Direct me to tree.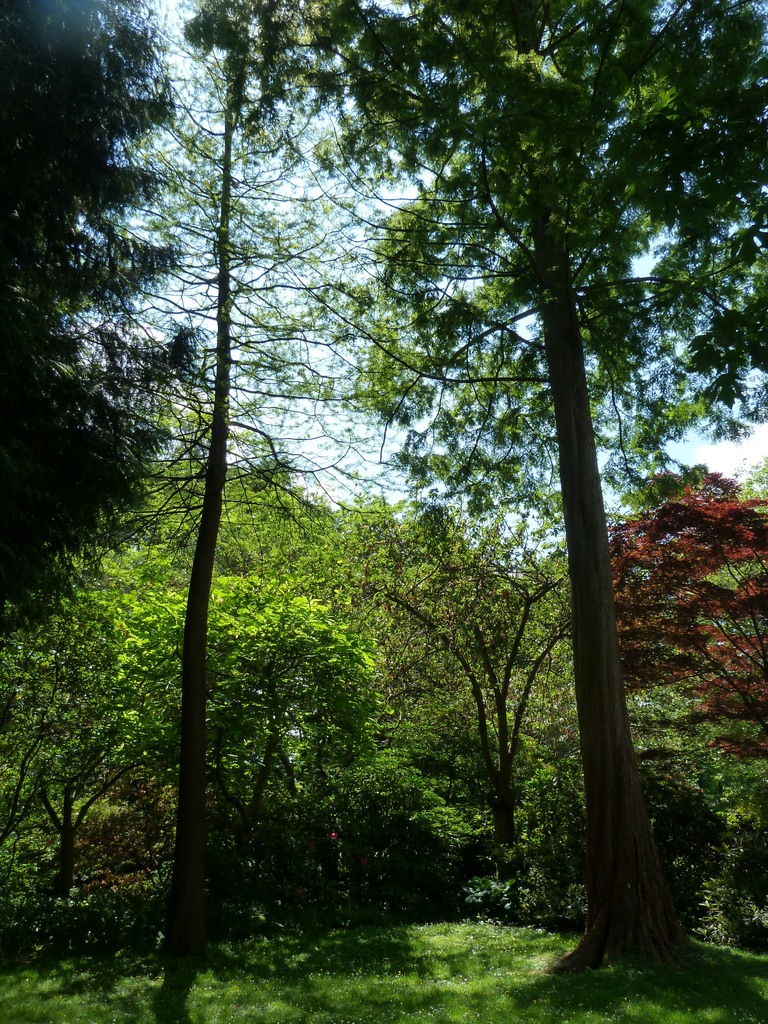
Direction: (x1=177, y1=0, x2=767, y2=979).
